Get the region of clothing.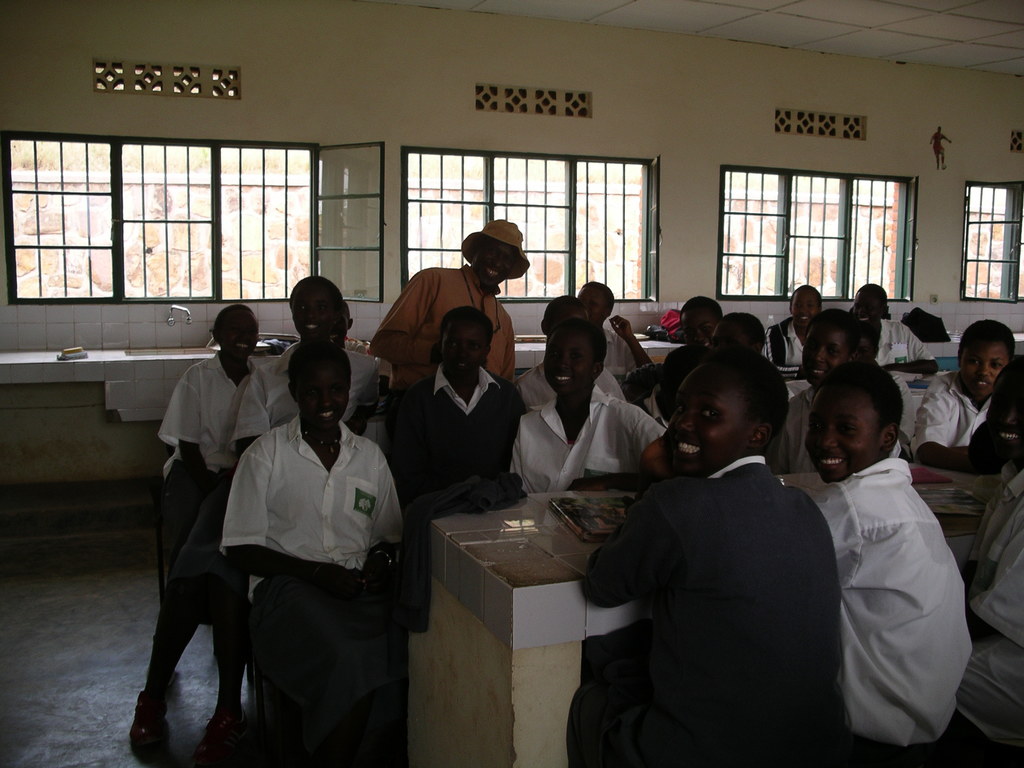
(820,443,981,767).
